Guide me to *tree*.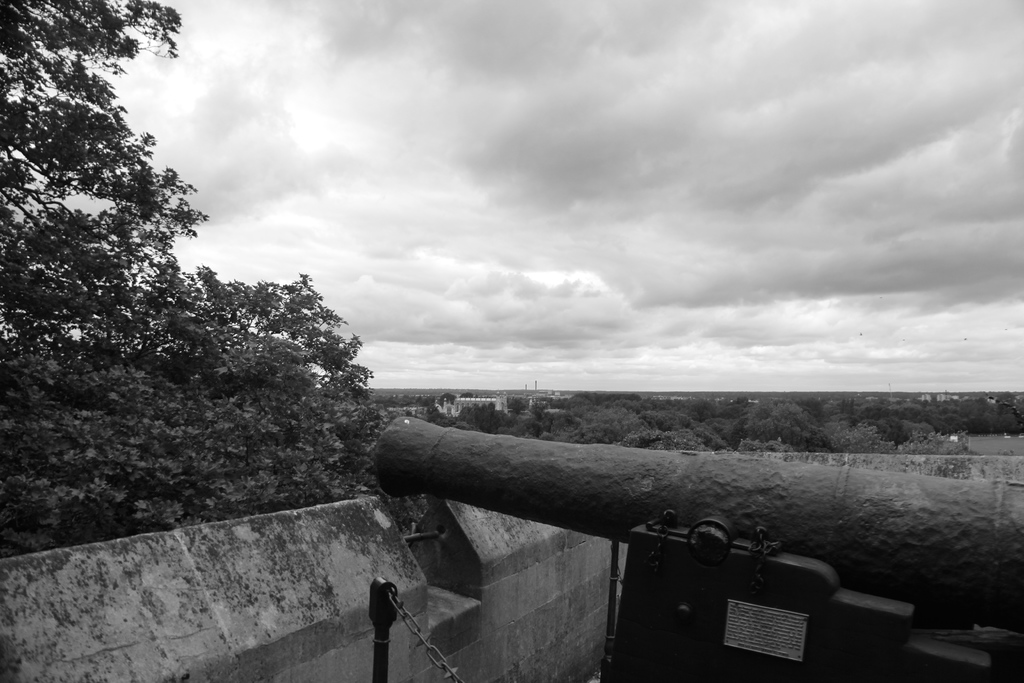
Guidance: 397, 388, 419, 409.
